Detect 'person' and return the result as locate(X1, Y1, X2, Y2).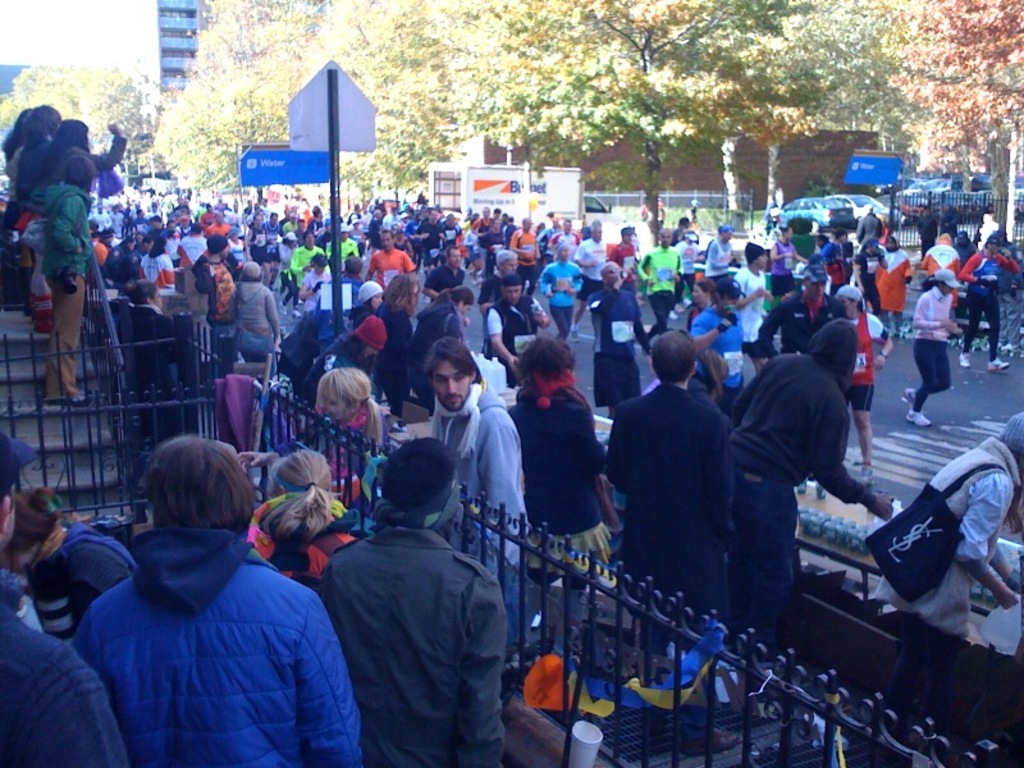
locate(963, 238, 1018, 370).
